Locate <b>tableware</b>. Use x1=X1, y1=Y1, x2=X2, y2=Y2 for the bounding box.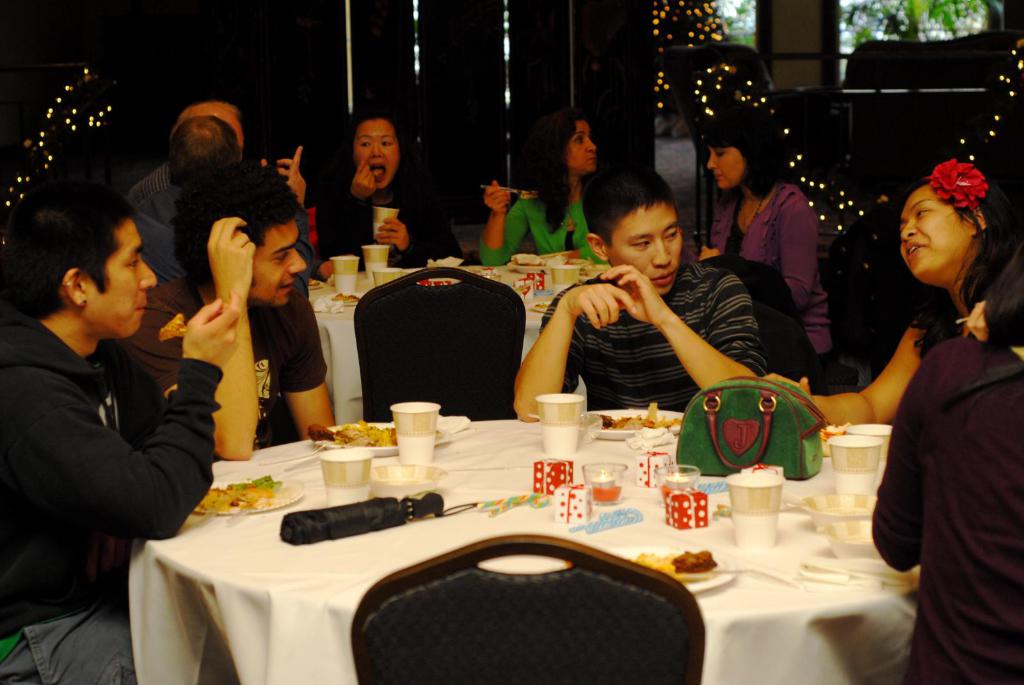
x1=585, y1=407, x2=691, y2=439.
